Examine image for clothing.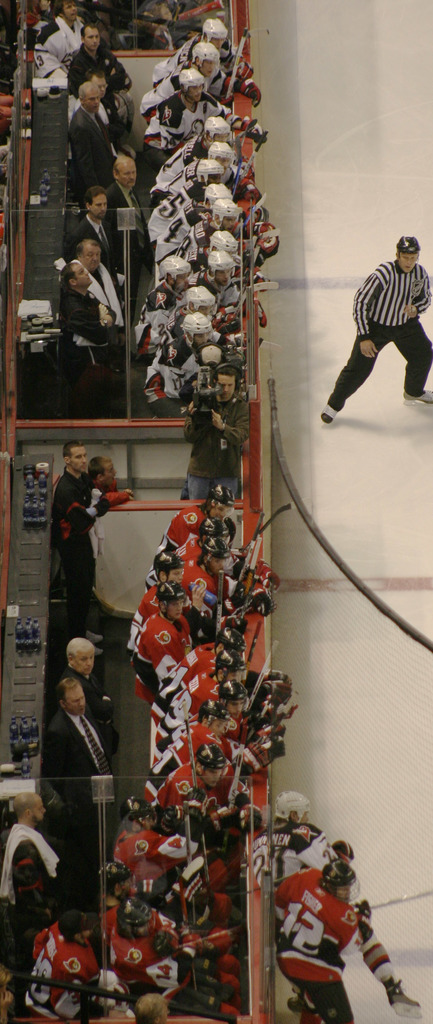
Examination result: rect(52, 221, 127, 276).
